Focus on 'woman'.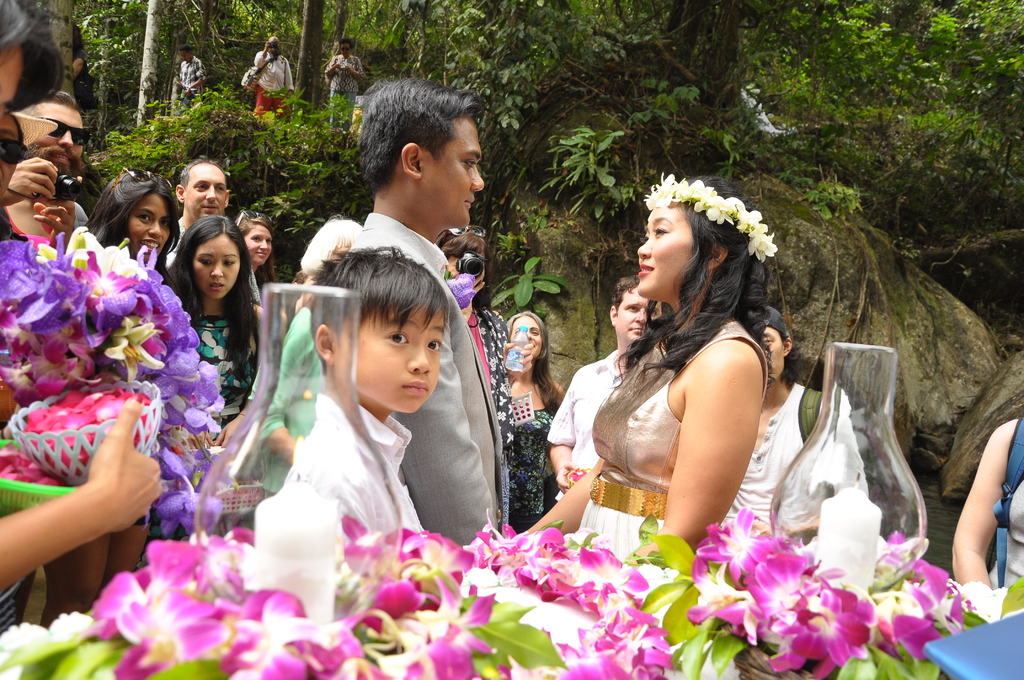
Focused at 37:166:182:631.
